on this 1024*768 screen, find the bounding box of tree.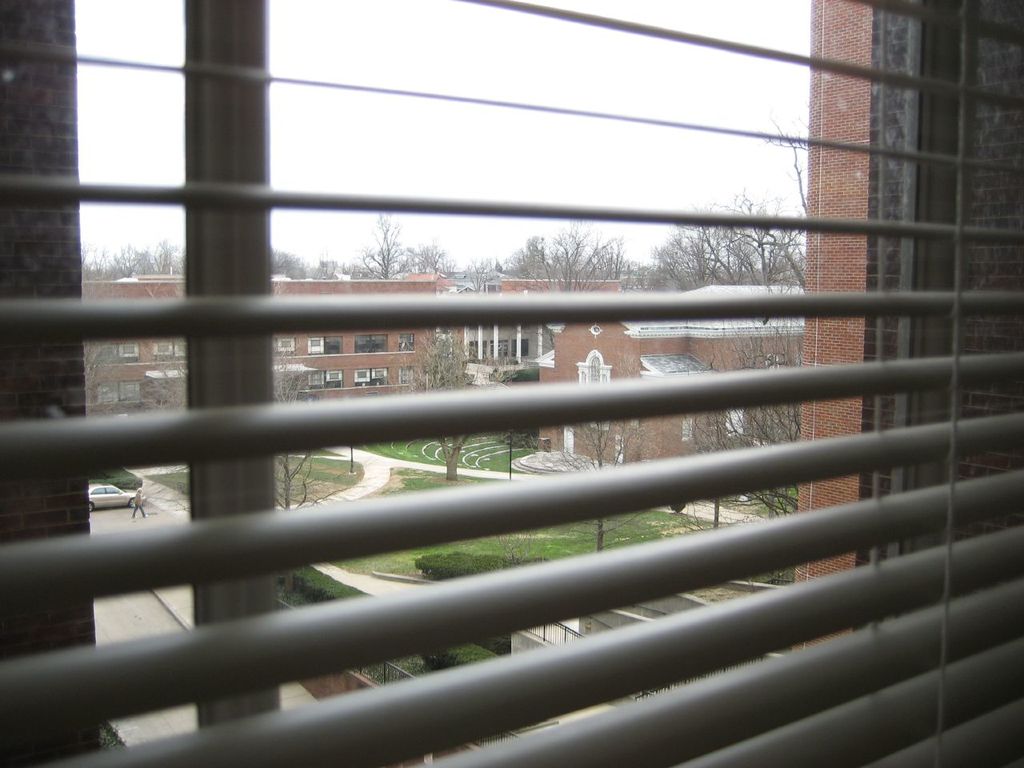
Bounding box: (left=415, top=251, right=446, bottom=278).
